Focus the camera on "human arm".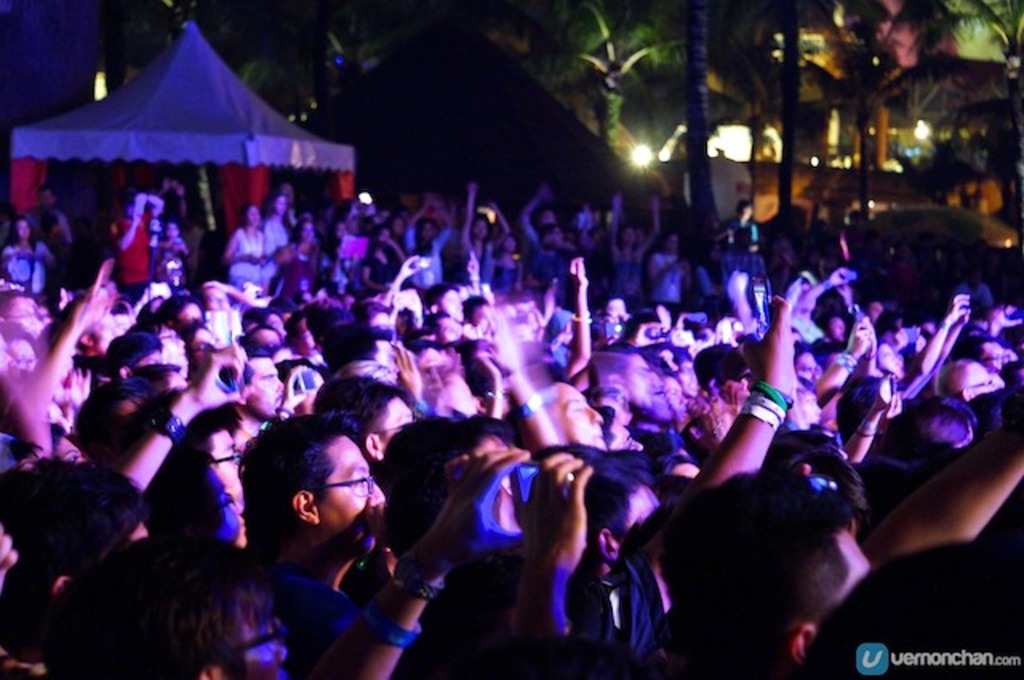
Focus region: {"x1": 885, "y1": 291, "x2": 974, "y2": 405}.
